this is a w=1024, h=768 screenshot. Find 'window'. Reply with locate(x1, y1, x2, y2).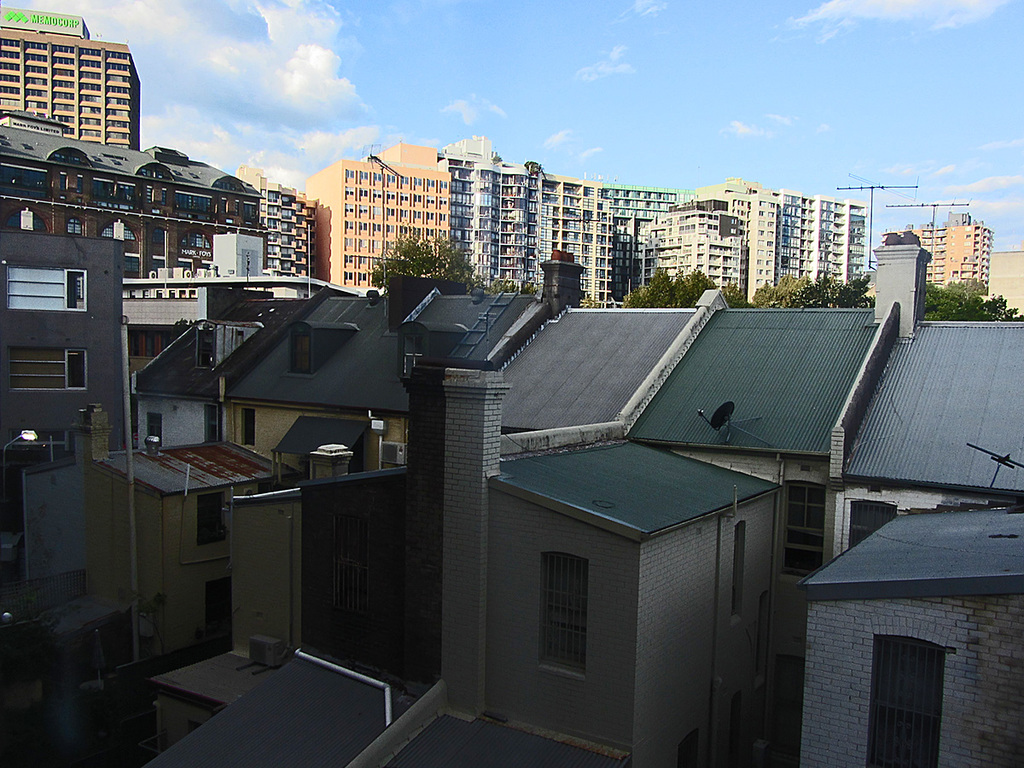
locate(64, 349, 85, 392).
